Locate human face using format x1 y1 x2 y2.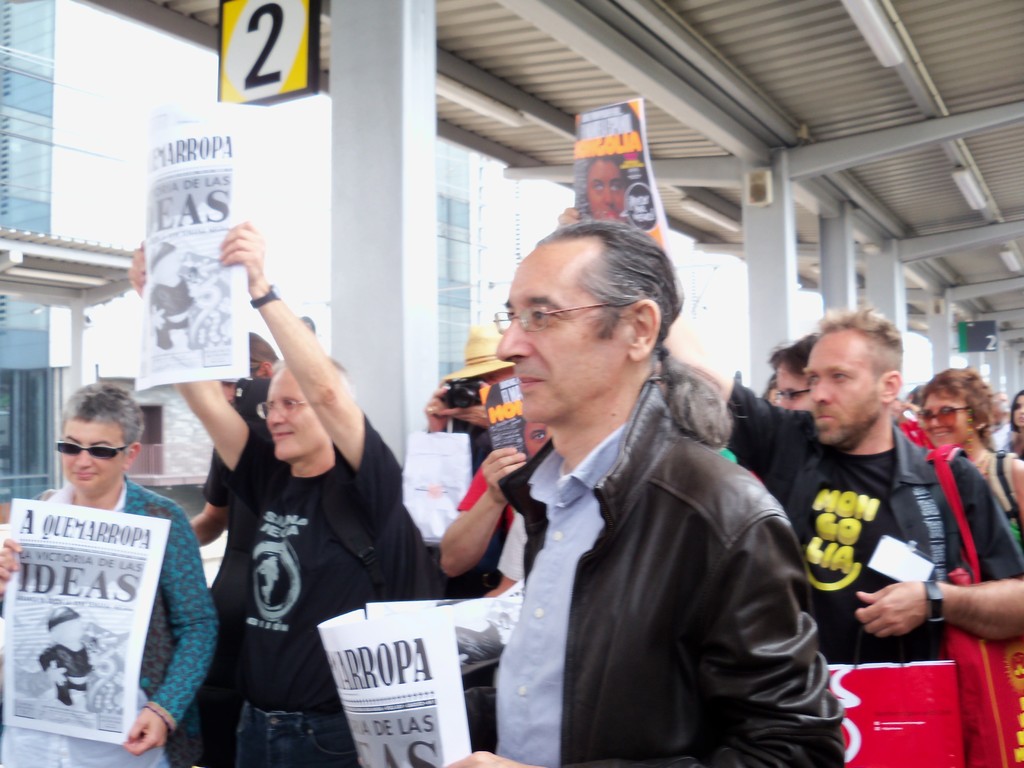
500 252 619 426.
